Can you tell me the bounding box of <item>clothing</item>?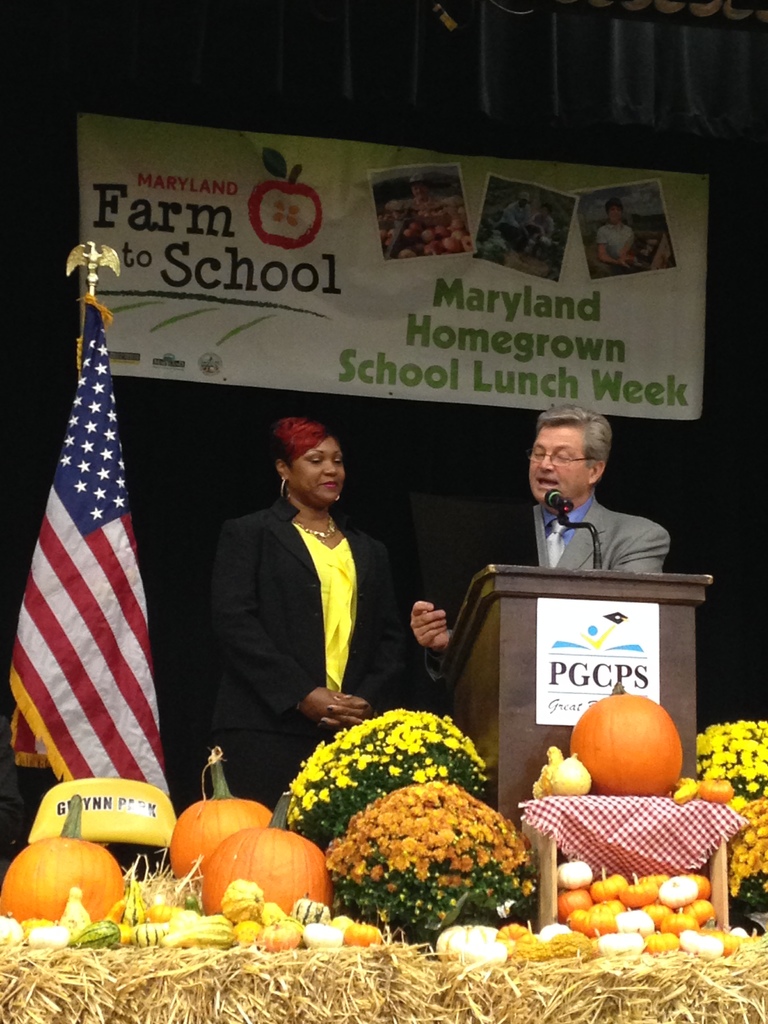
box=[420, 486, 673, 680].
